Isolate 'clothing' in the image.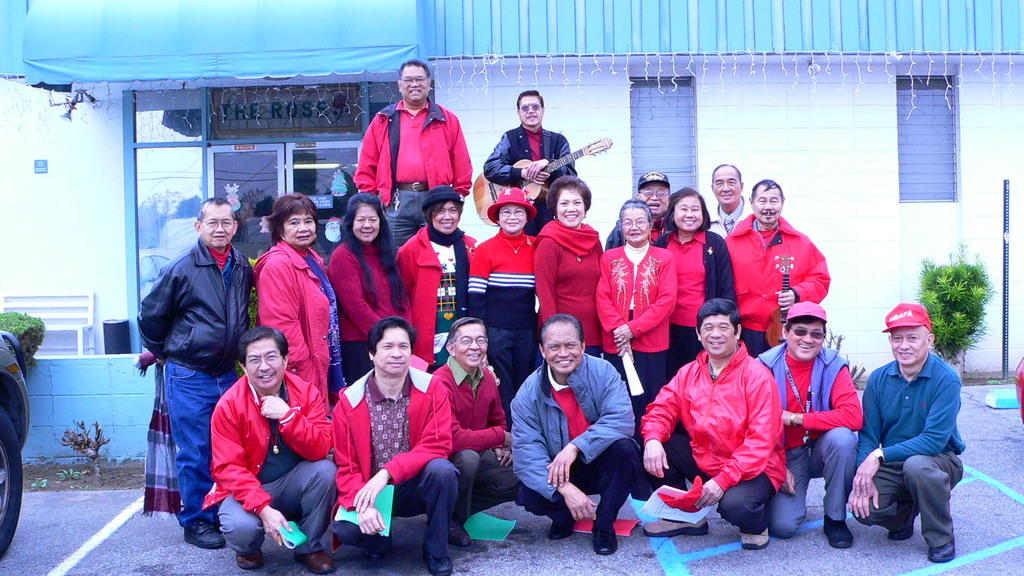
Isolated region: l=705, t=192, r=758, b=243.
